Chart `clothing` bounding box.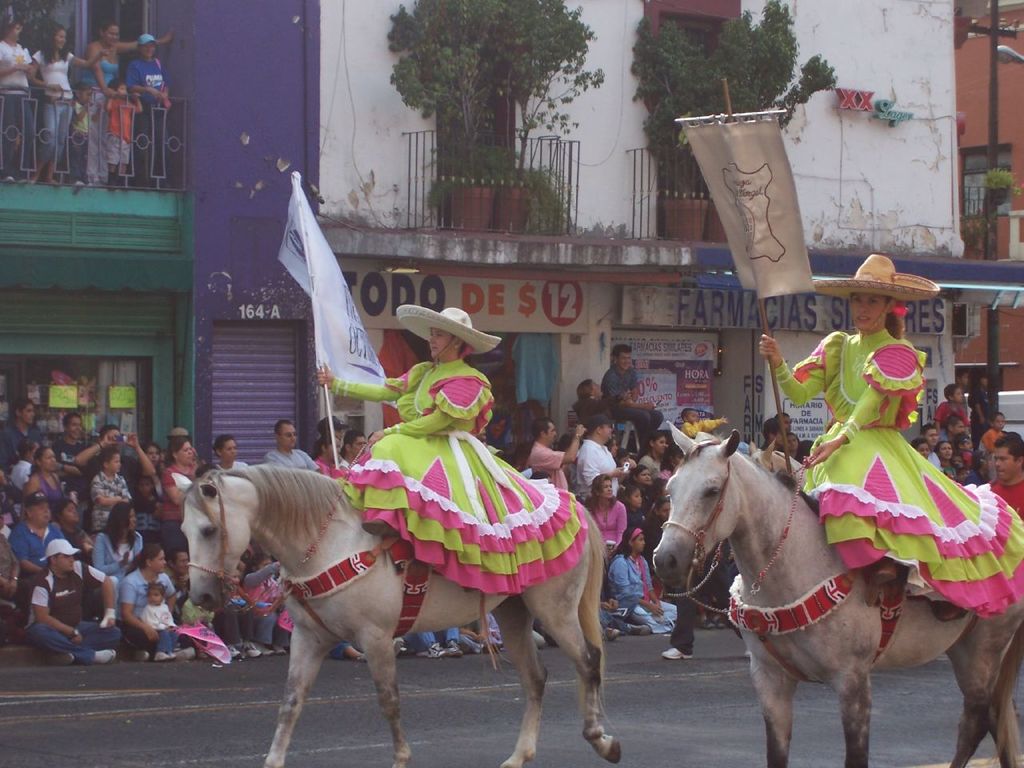
Charted: (left=79, top=56, right=120, bottom=176).
